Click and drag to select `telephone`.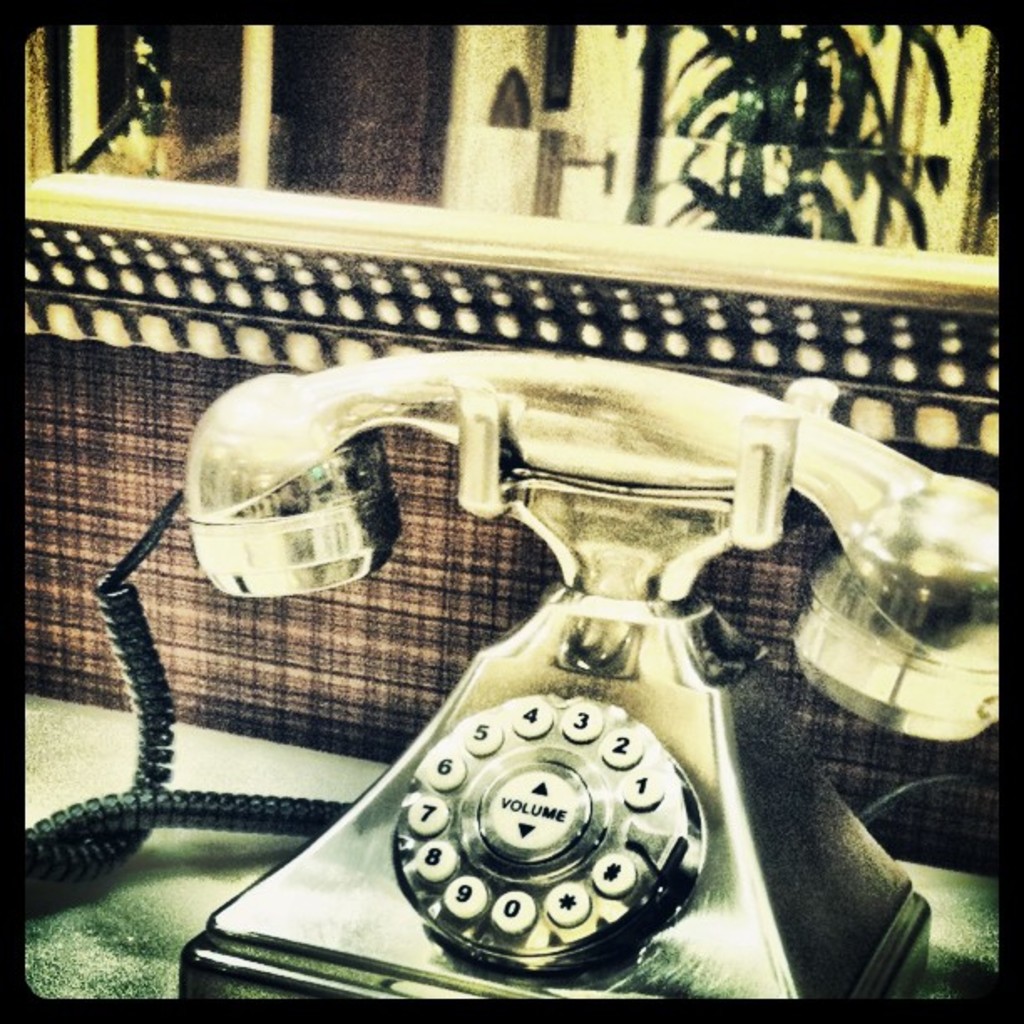
Selection: {"left": 15, "top": 356, "right": 1022, "bottom": 1014}.
